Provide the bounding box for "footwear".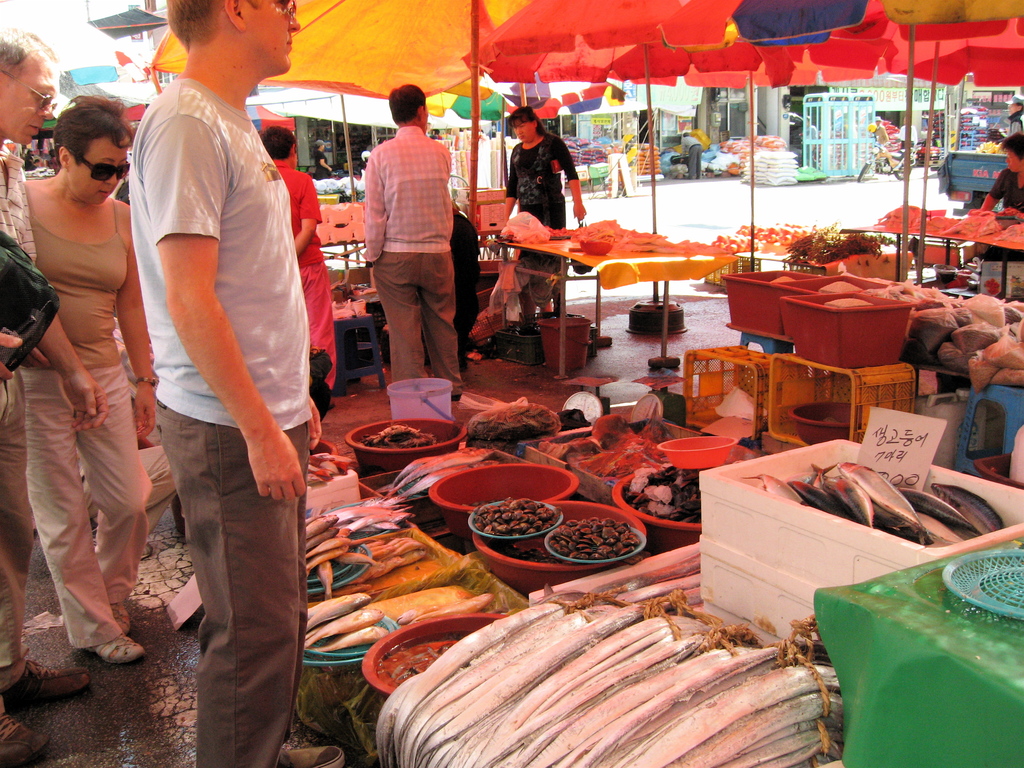
[280, 749, 345, 767].
